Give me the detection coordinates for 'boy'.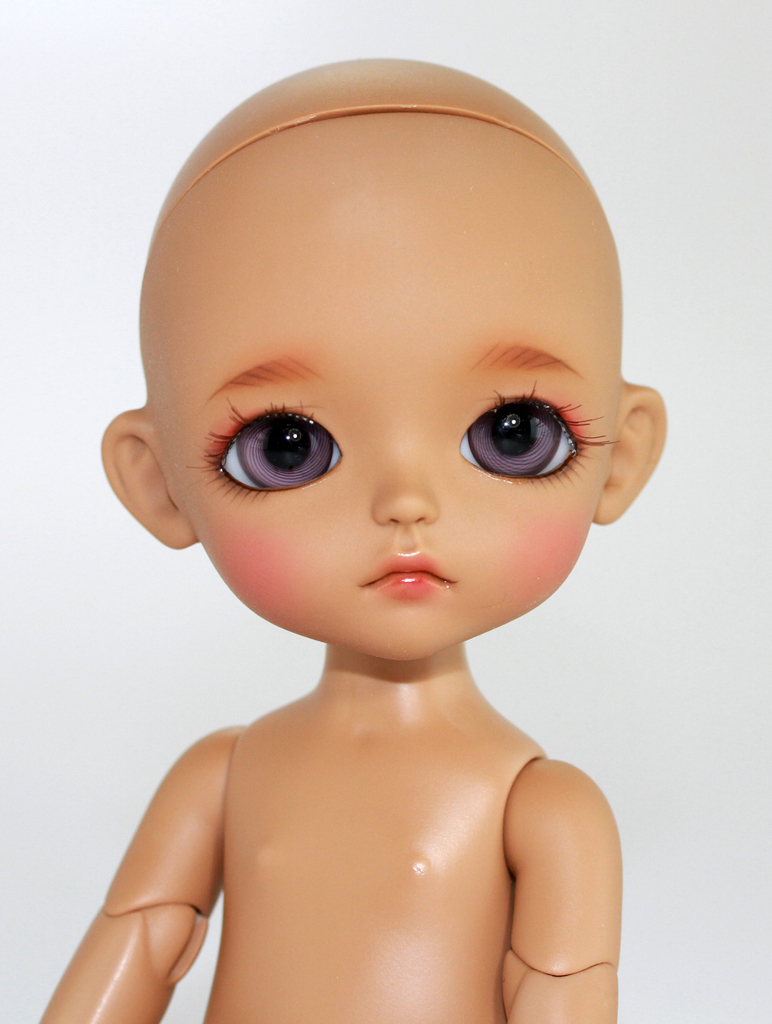
x1=38 y1=19 x2=729 y2=964.
